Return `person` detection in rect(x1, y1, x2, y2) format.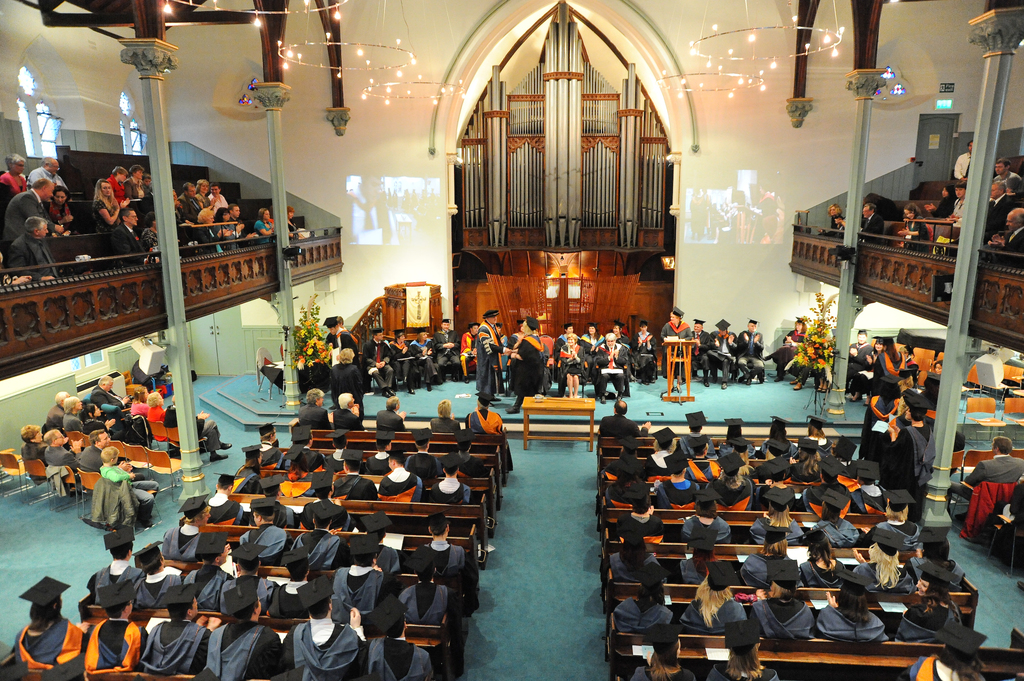
rect(434, 320, 460, 384).
